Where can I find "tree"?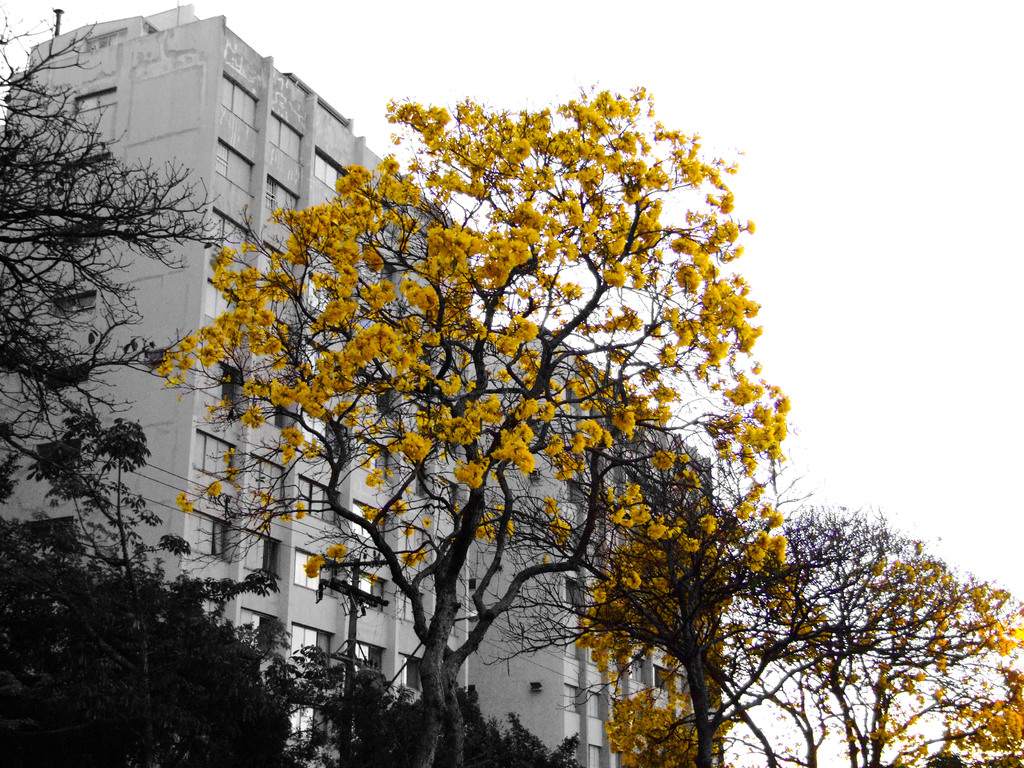
You can find it at (256, 655, 589, 767).
